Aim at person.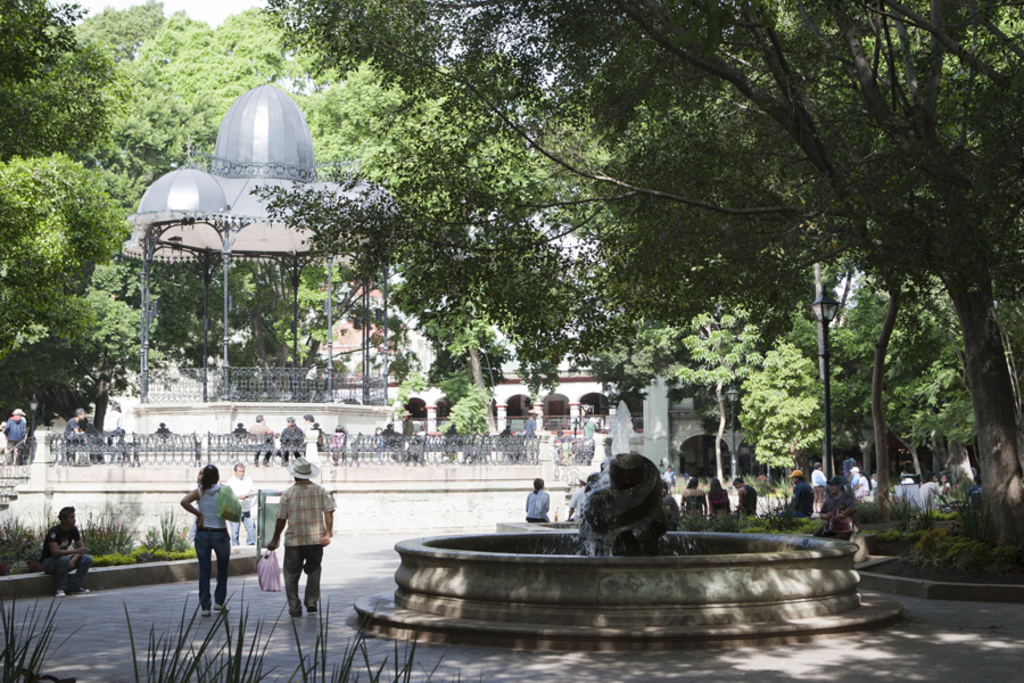
Aimed at select_region(679, 475, 709, 520).
